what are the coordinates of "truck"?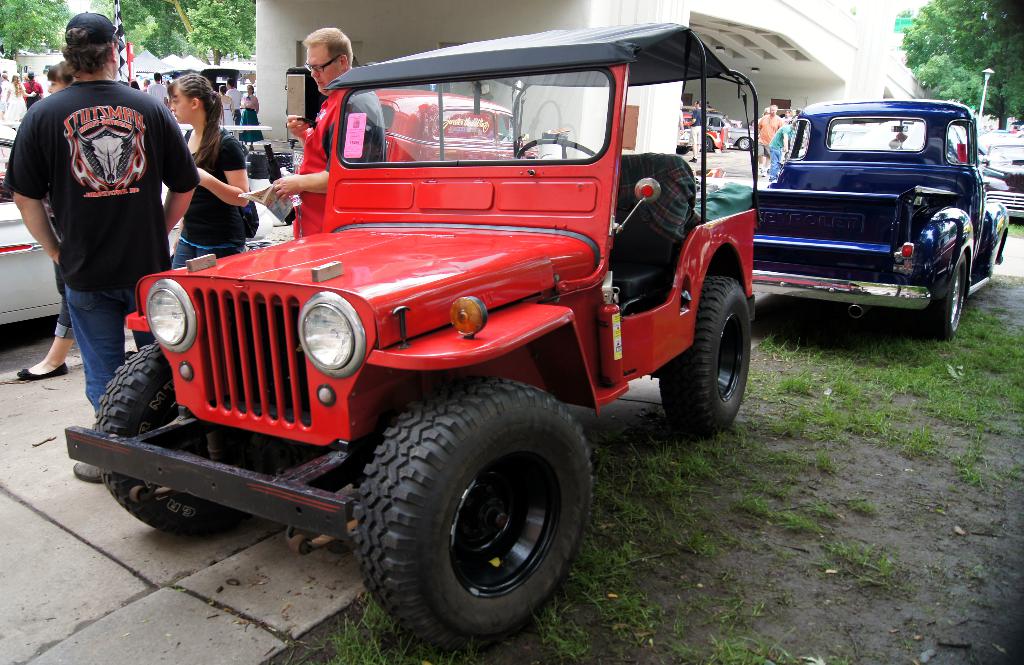
[748, 93, 1015, 340].
